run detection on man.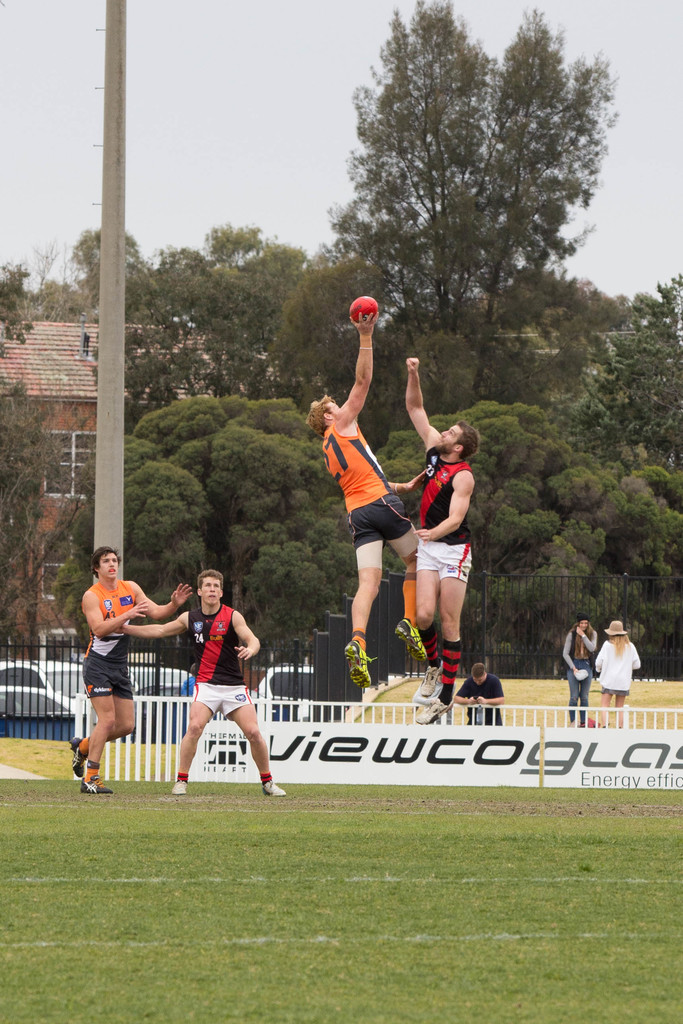
Result: (408, 347, 478, 730).
